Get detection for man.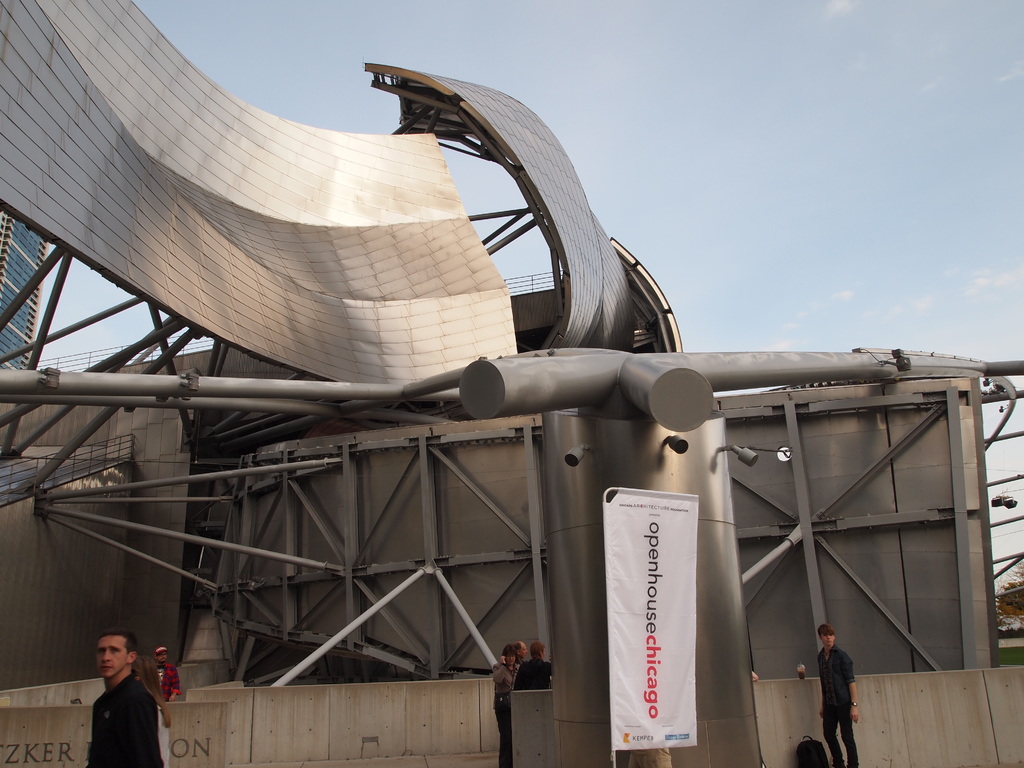
Detection: [806, 625, 865, 764].
